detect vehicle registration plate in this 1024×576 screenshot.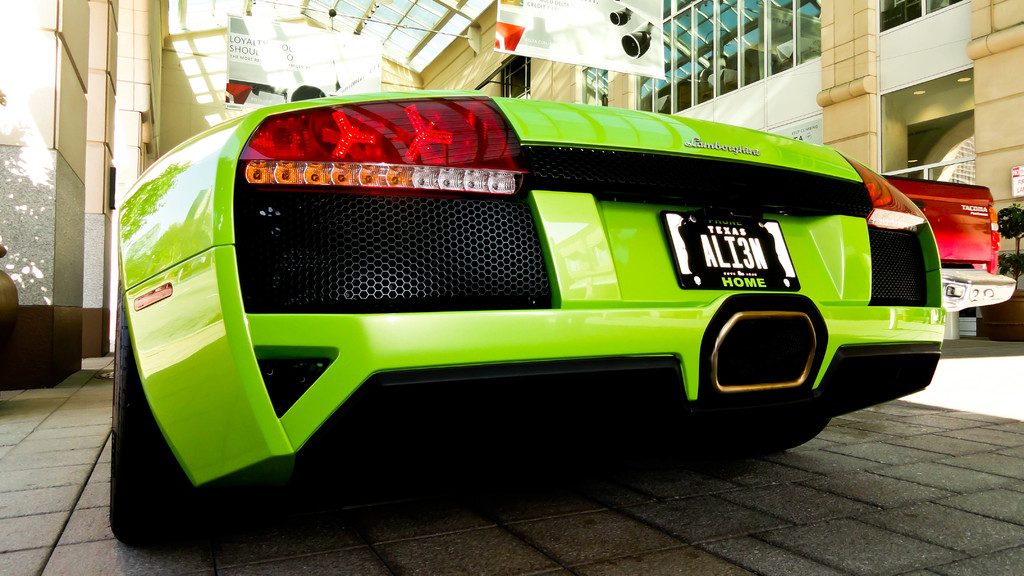
Detection: x1=662 y1=200 x2=791 y2=296.
